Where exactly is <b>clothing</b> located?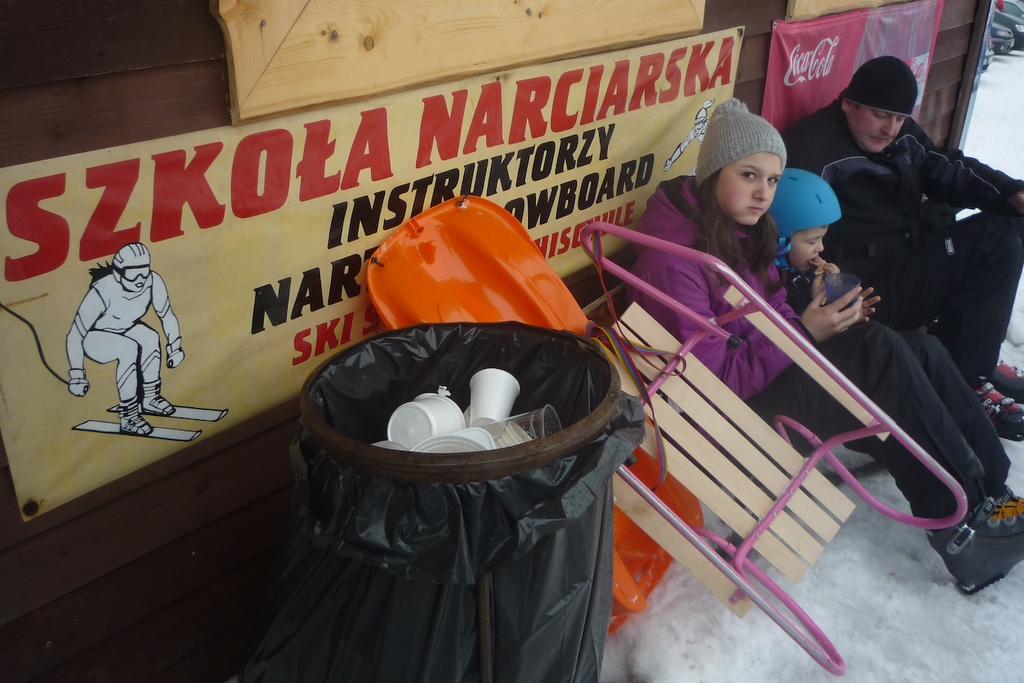
Its bounding box is bbox(783, 103, 1023, 387).
